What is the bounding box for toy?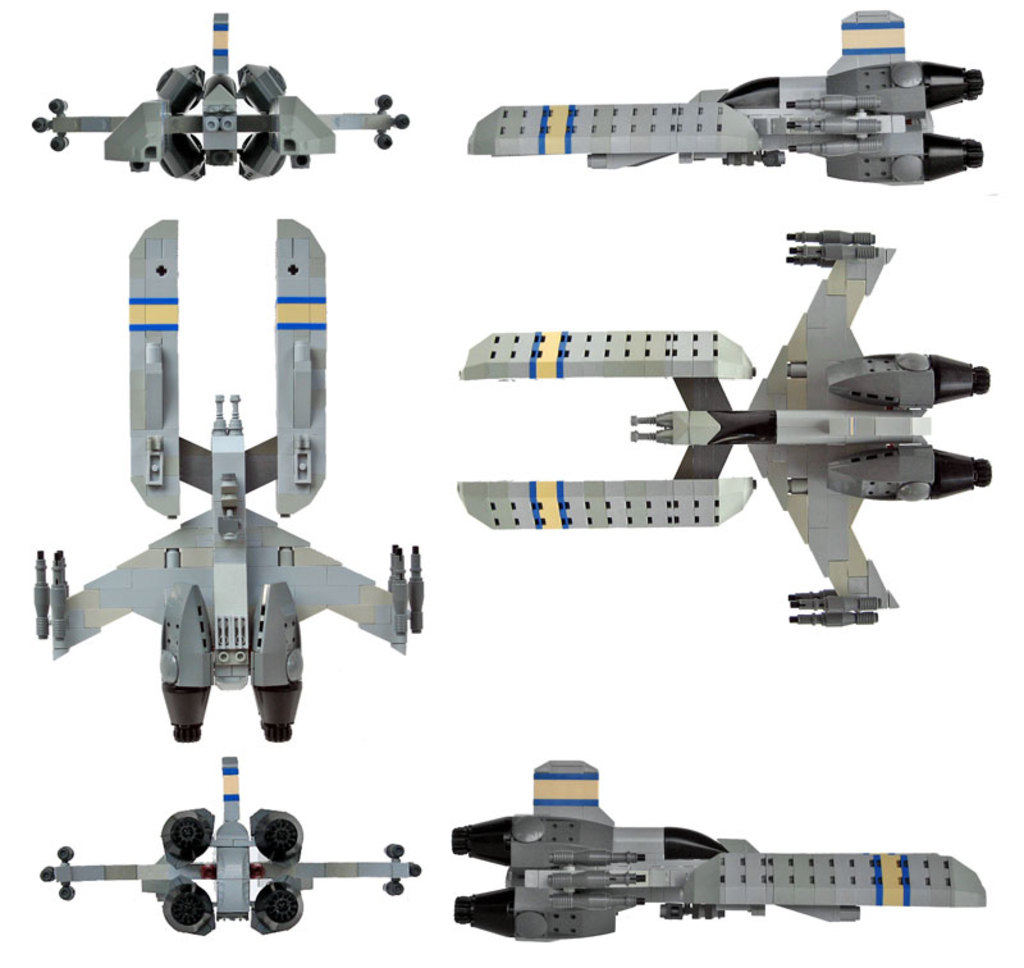
(447, 757, 988, 946).
